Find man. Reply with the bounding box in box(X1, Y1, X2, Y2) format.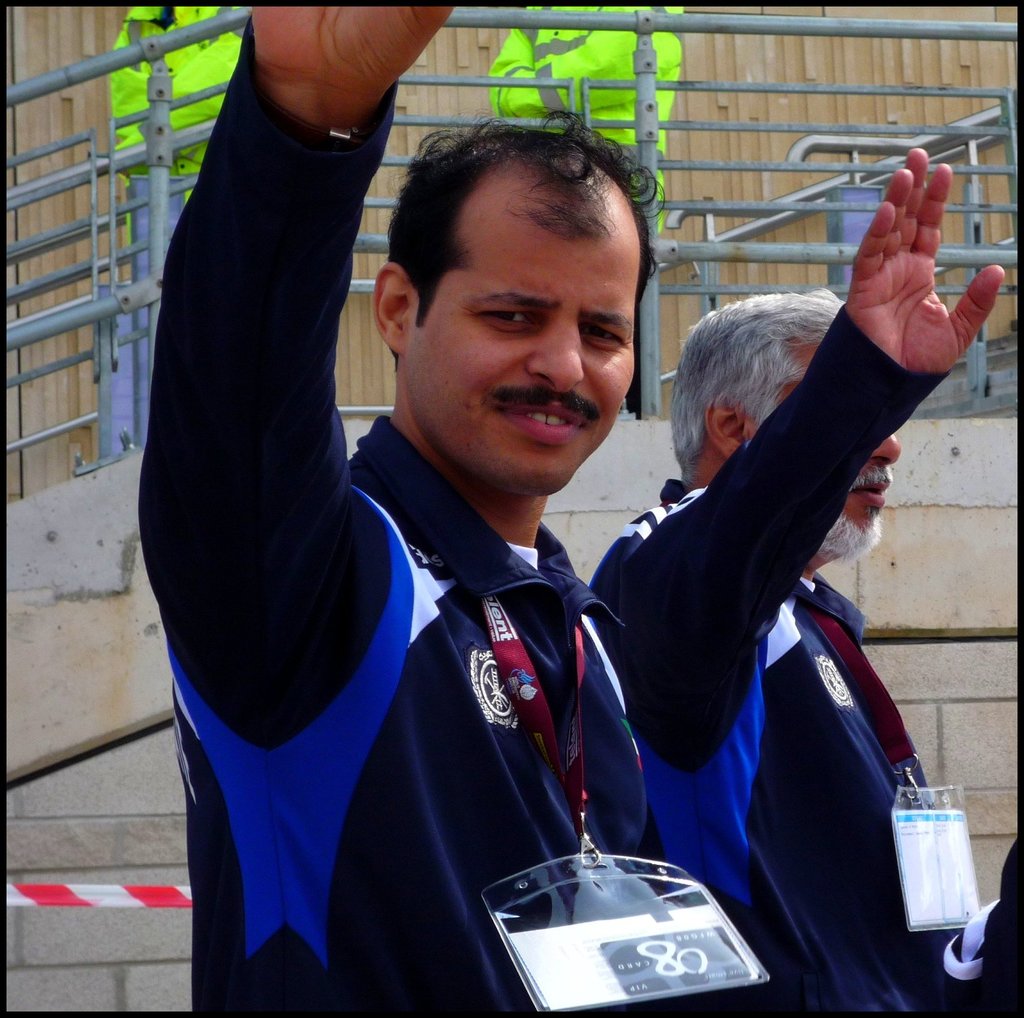
box(585, 140, 1009, 1017).
